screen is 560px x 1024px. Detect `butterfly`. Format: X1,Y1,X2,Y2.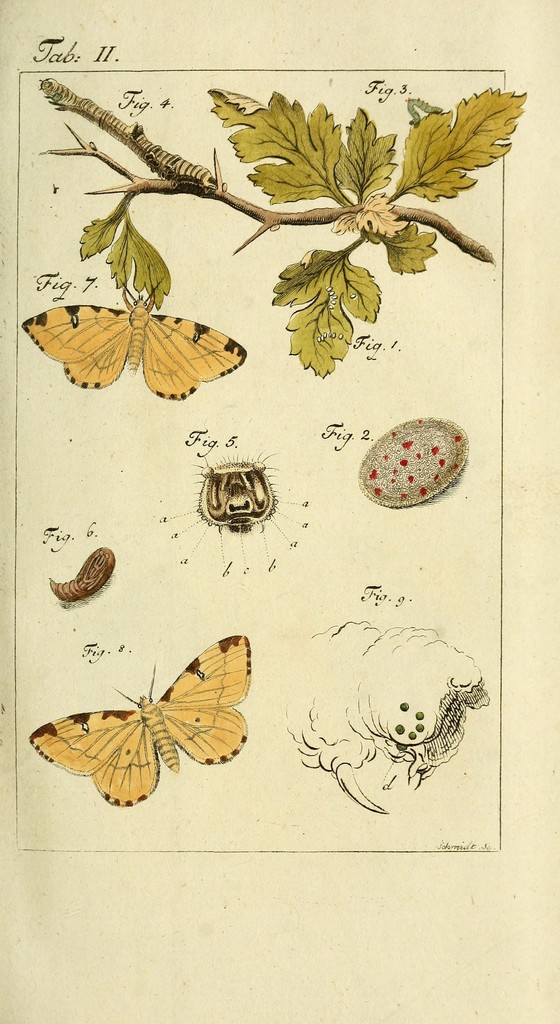
26,268,229,390.
